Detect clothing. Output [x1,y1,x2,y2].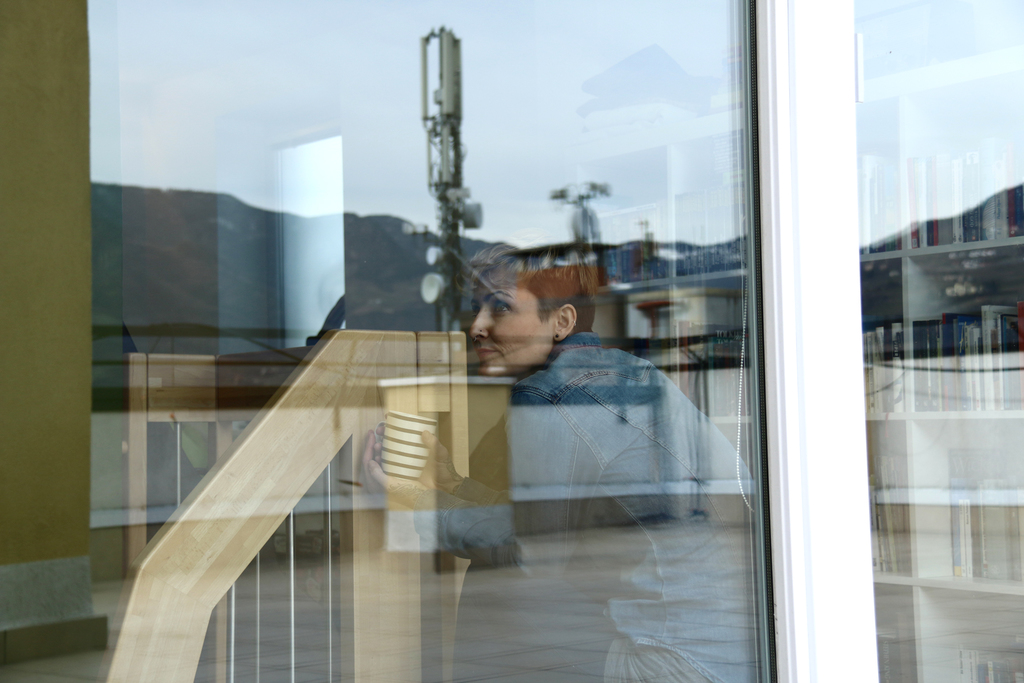
[414,330,760,682].
